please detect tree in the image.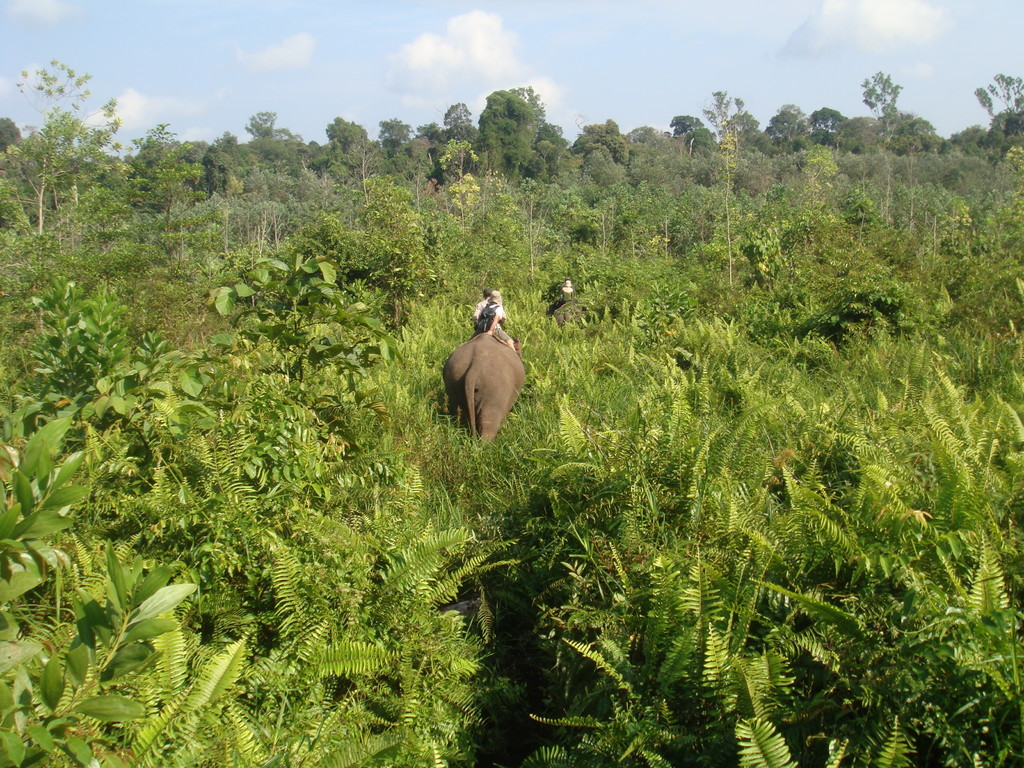
bbox(867, 69, 906, 121).
